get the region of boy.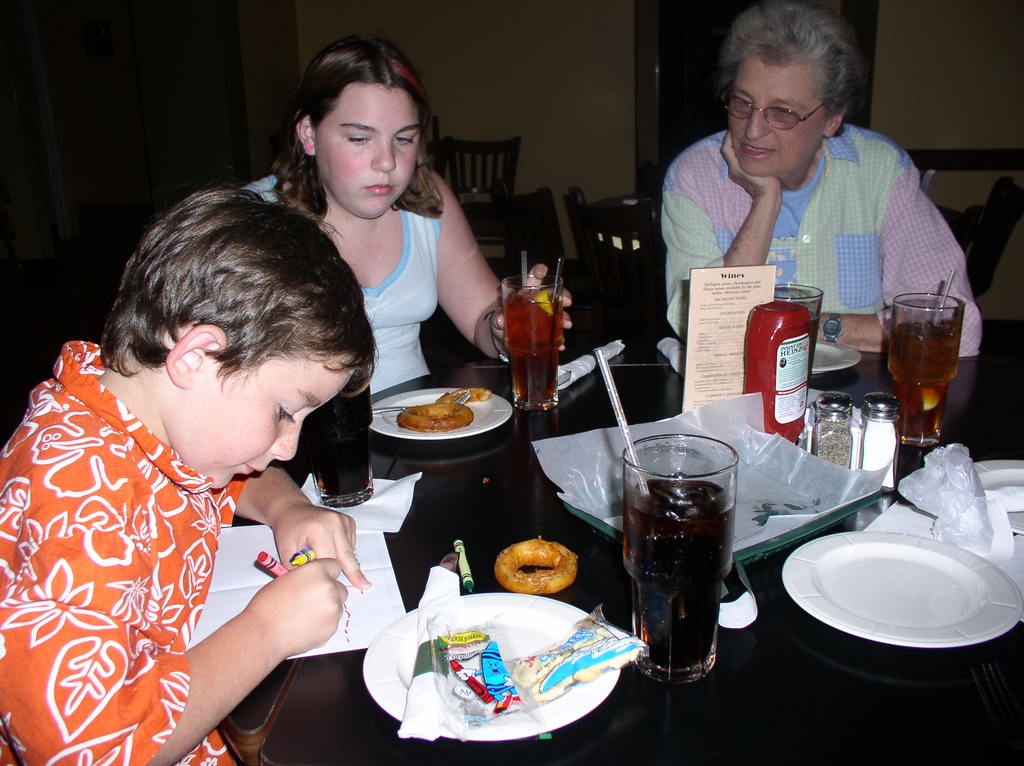
BBox(0, 184, 381, 765).
